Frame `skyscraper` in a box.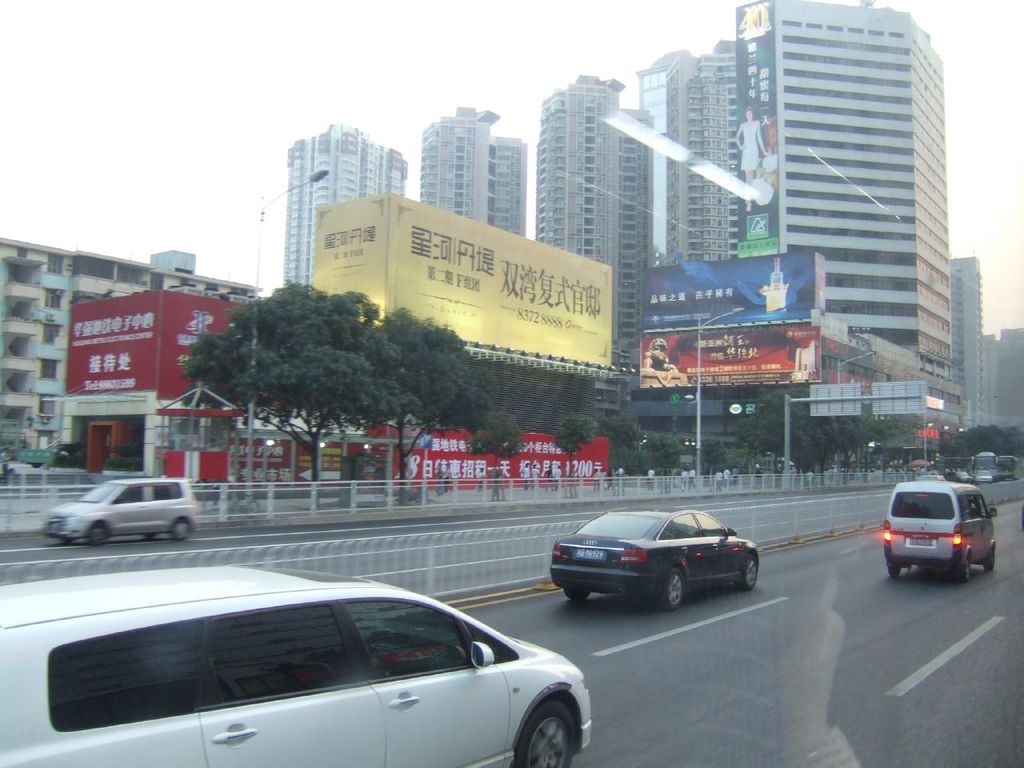
pyautogui.locateOnScreen(397, 101, 542, 230).
